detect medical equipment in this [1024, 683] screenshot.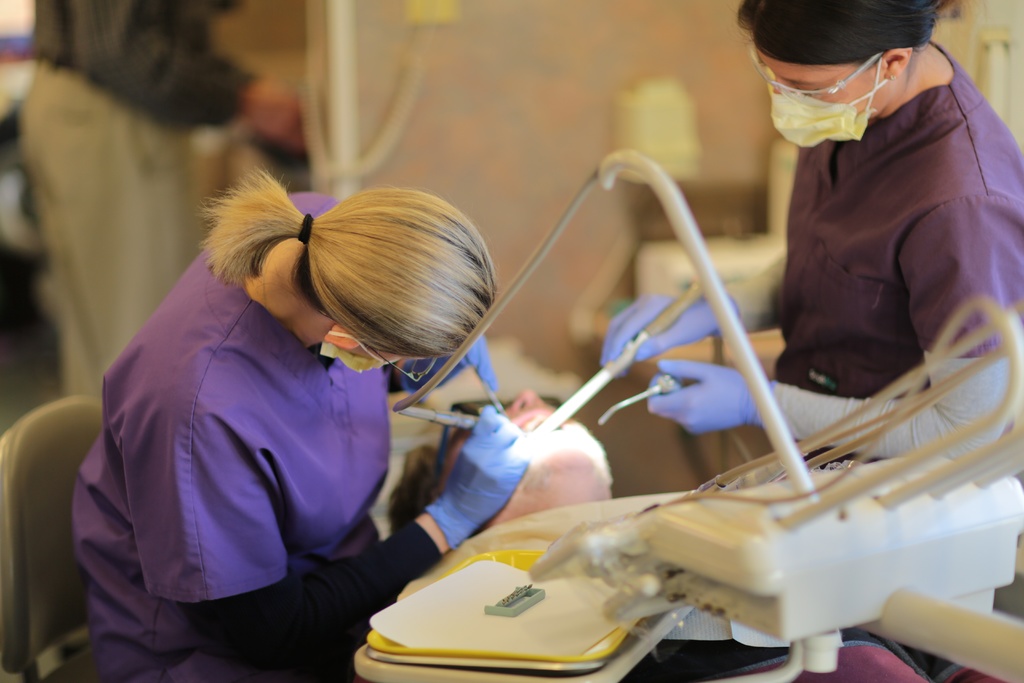
Detection: 393,147,1023,680.
